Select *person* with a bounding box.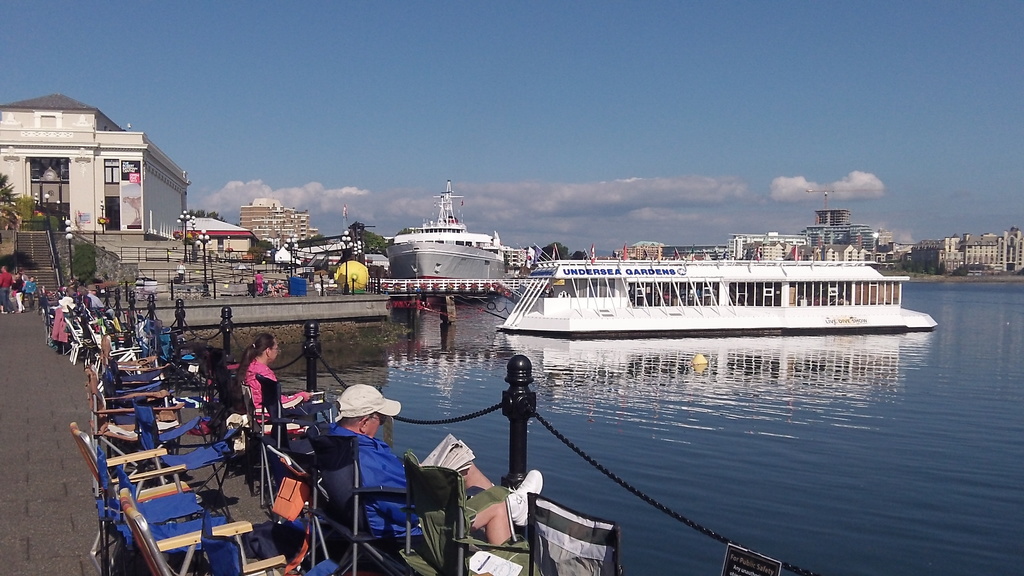
{"left": 255, "top": 268, "right": 265, "bottom": 297}.
